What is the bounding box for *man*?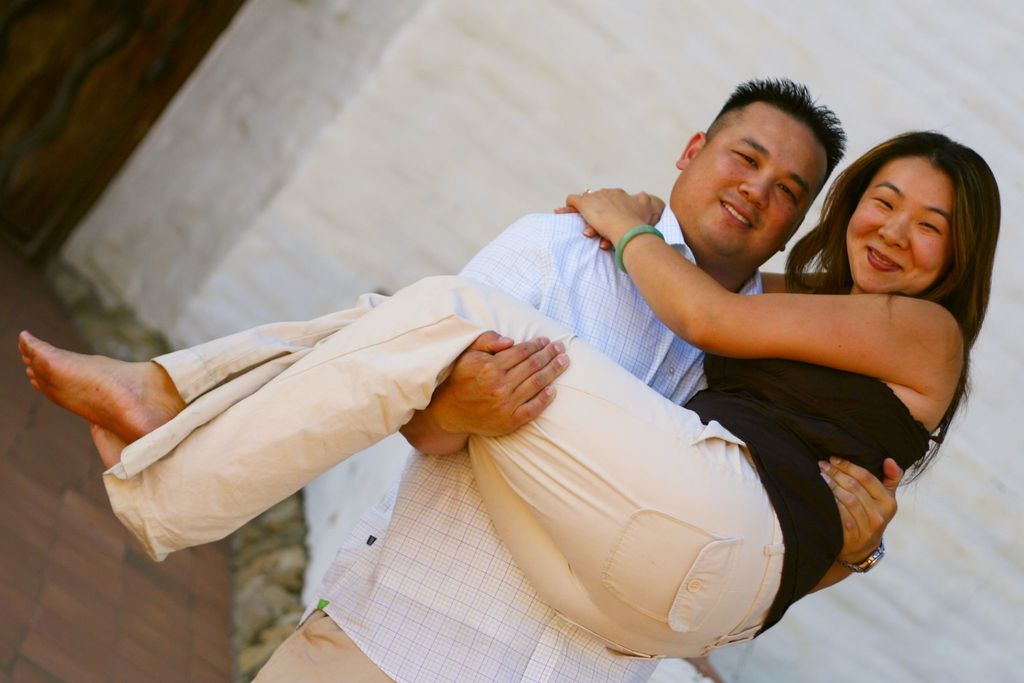
(246,78,905,682).
